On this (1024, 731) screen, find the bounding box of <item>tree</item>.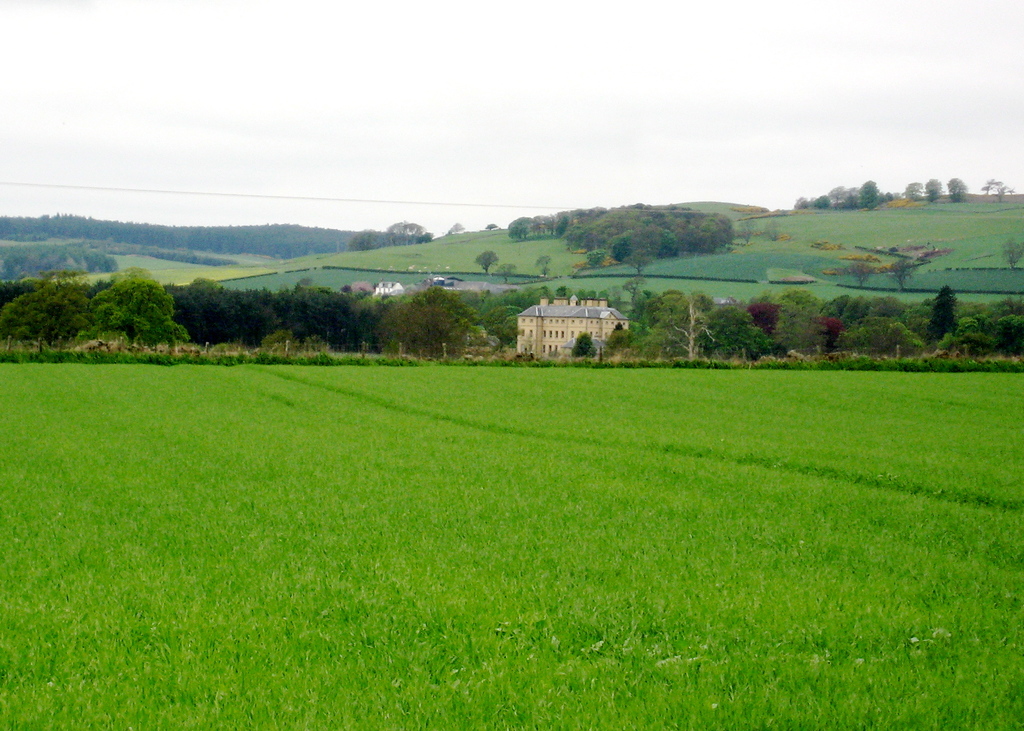
Bounding box: region(846, 259, 884, 280).
